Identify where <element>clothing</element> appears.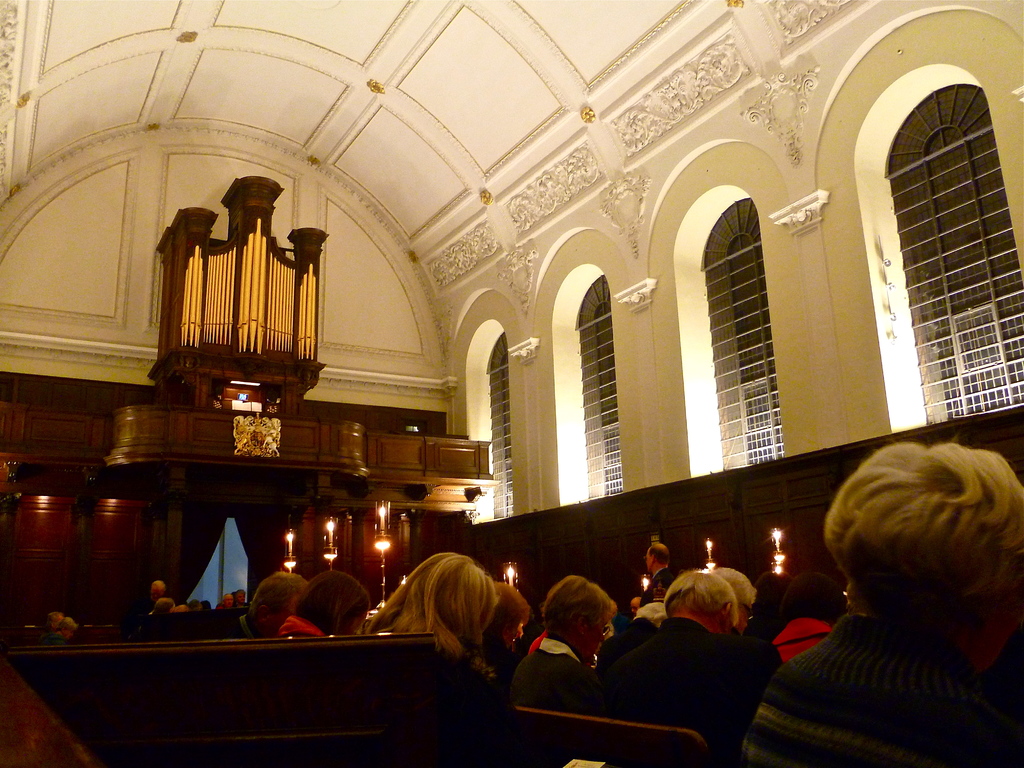
Appears at (x1=635, y1=601, x2=661, y2=629).
